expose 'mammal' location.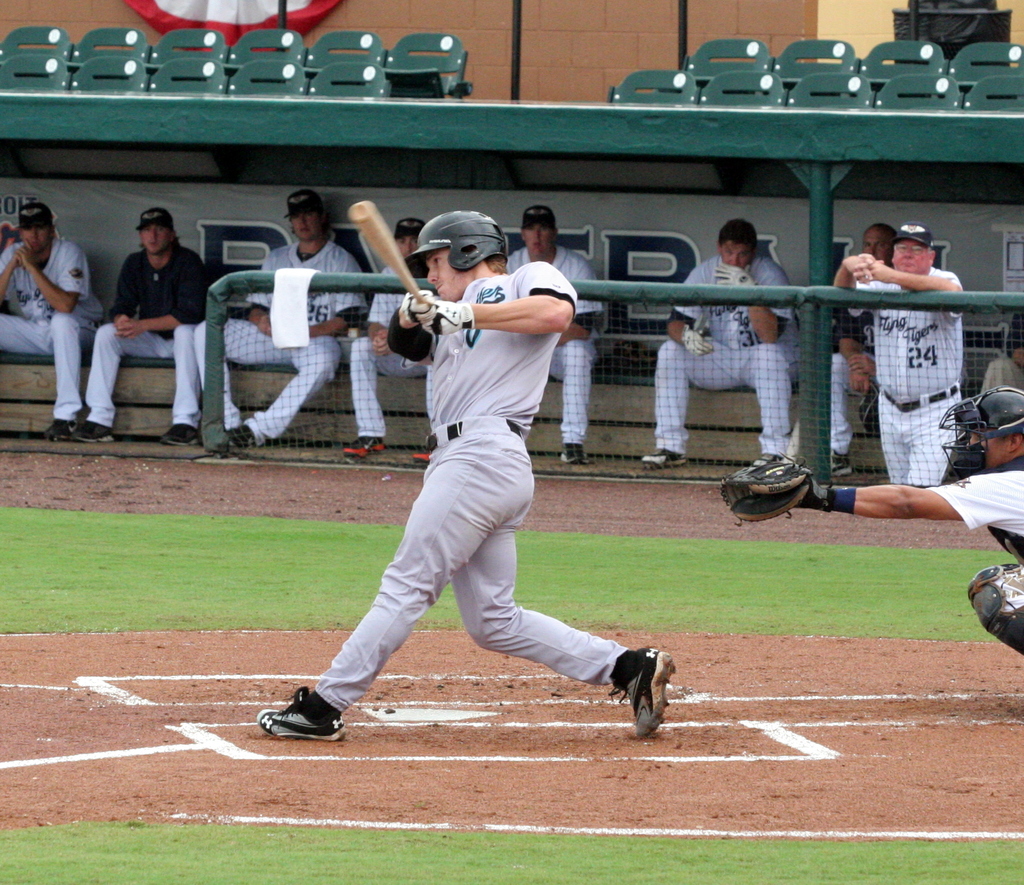
Exposed at bbox(638, 215, 808, 462).
